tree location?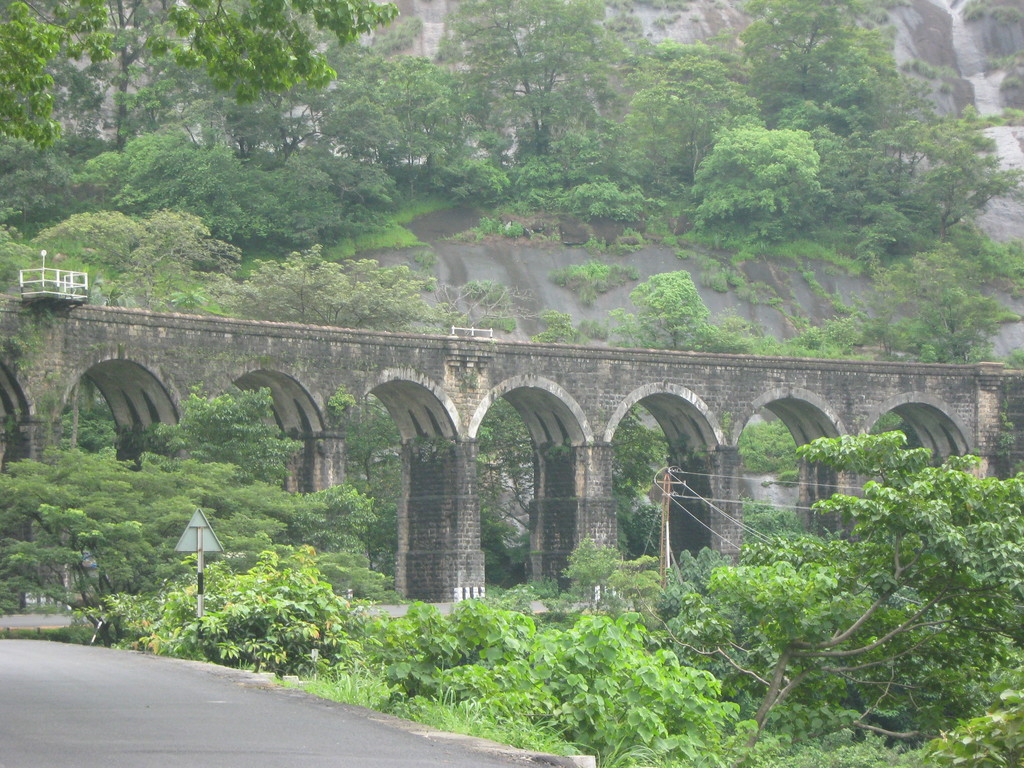
[463,394,665,573]
